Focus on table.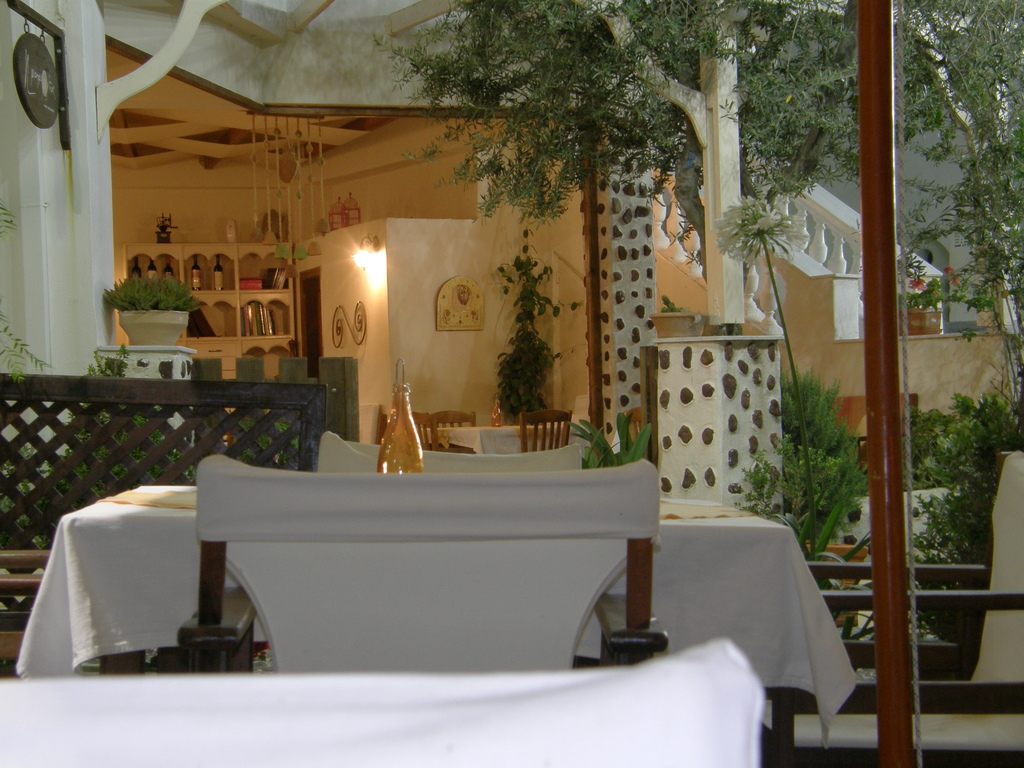
Focused at <bbox>20, 476, 863, 737</bbox>.
